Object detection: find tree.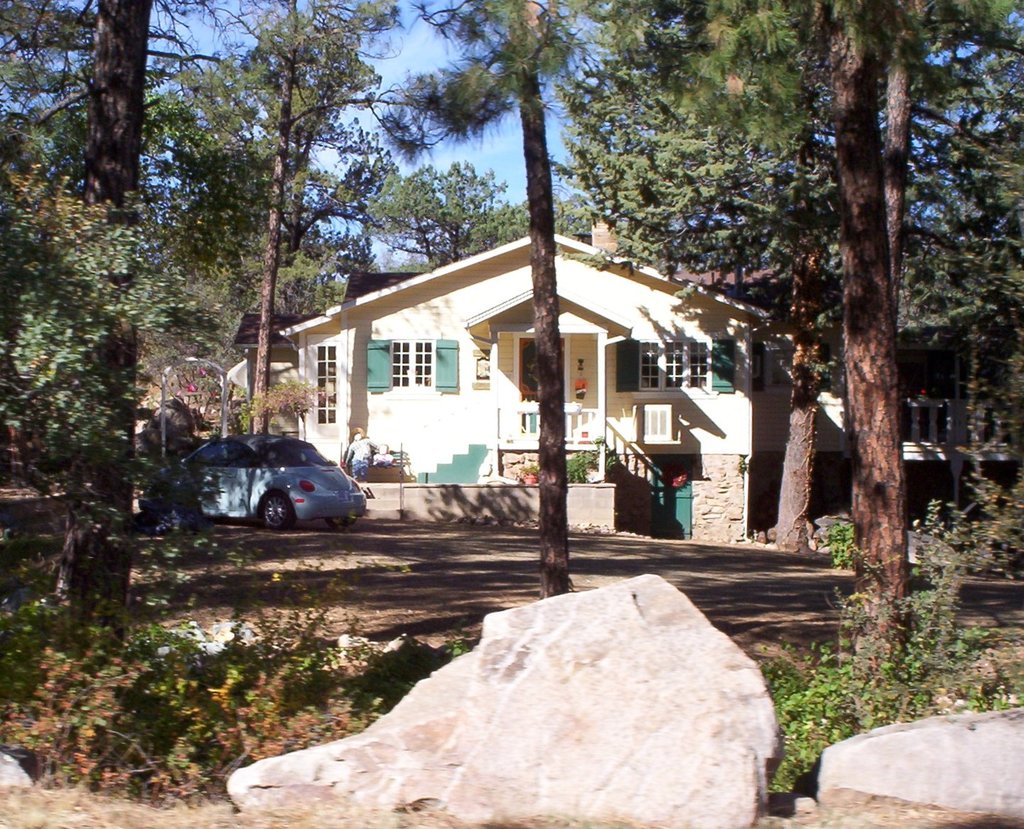
408,0,626,601.
